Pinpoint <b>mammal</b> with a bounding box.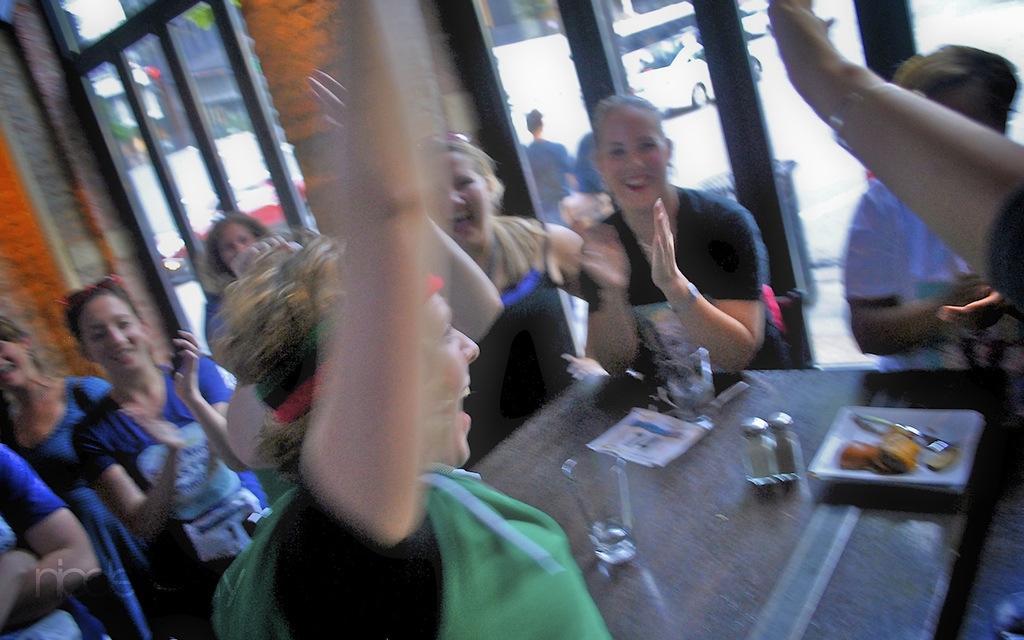
l=836, t=40, r=1017, b=368.
